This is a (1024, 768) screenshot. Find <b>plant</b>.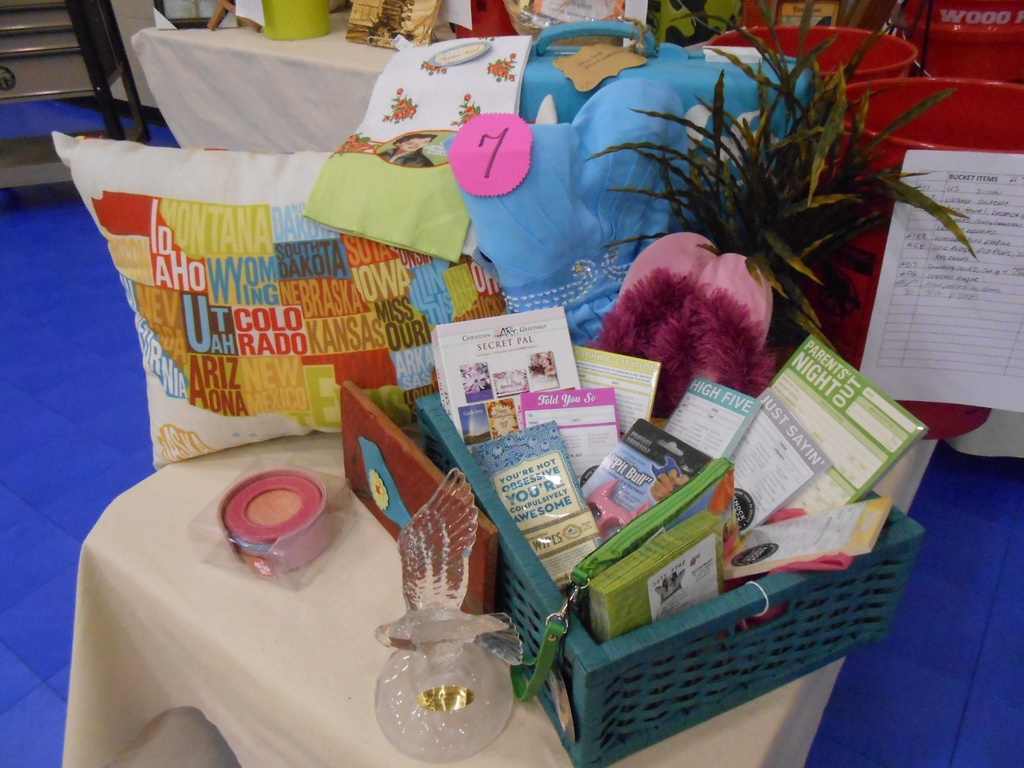
Bounding box: detection(527, 22, 977, 316).
